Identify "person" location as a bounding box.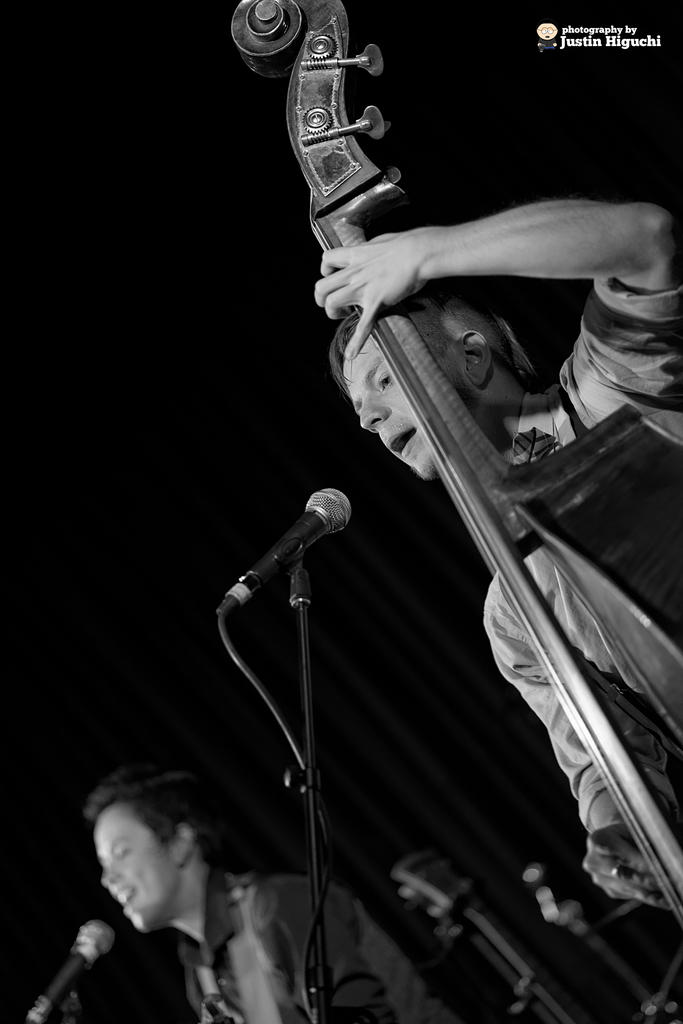
[85,757,461,1023].
